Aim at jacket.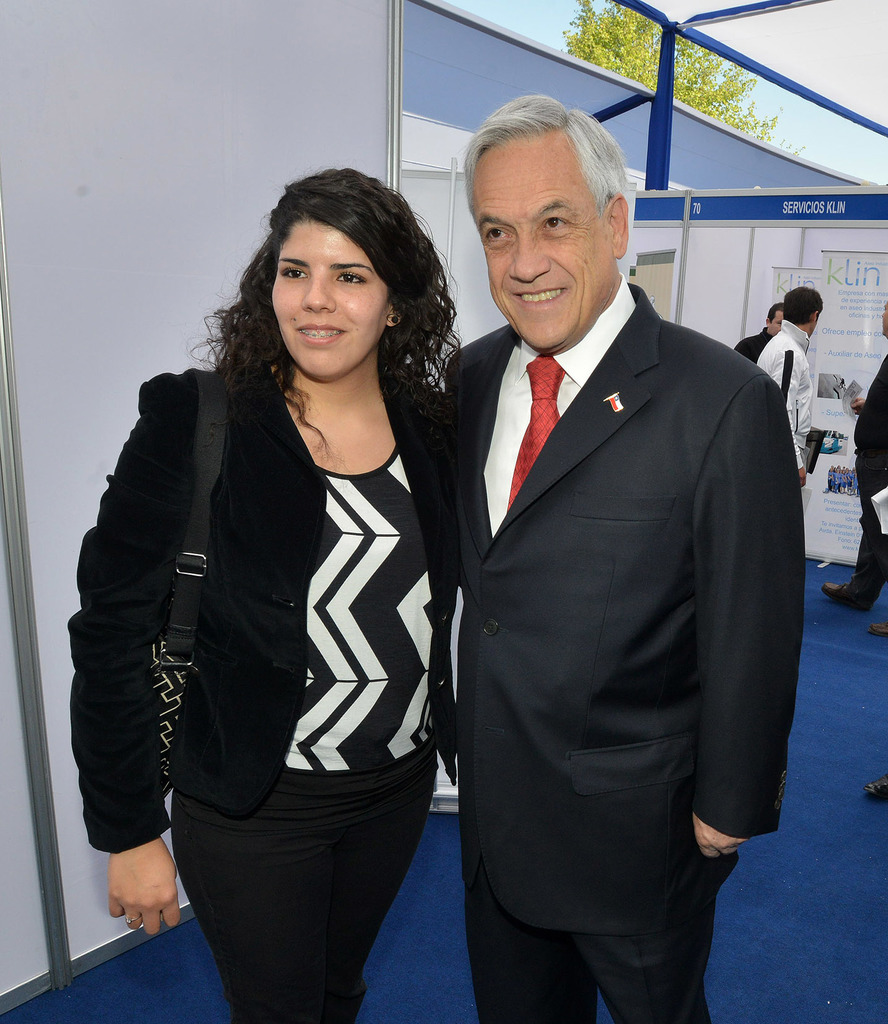
Aimed at l=60, t=354, r=456, b=856.
